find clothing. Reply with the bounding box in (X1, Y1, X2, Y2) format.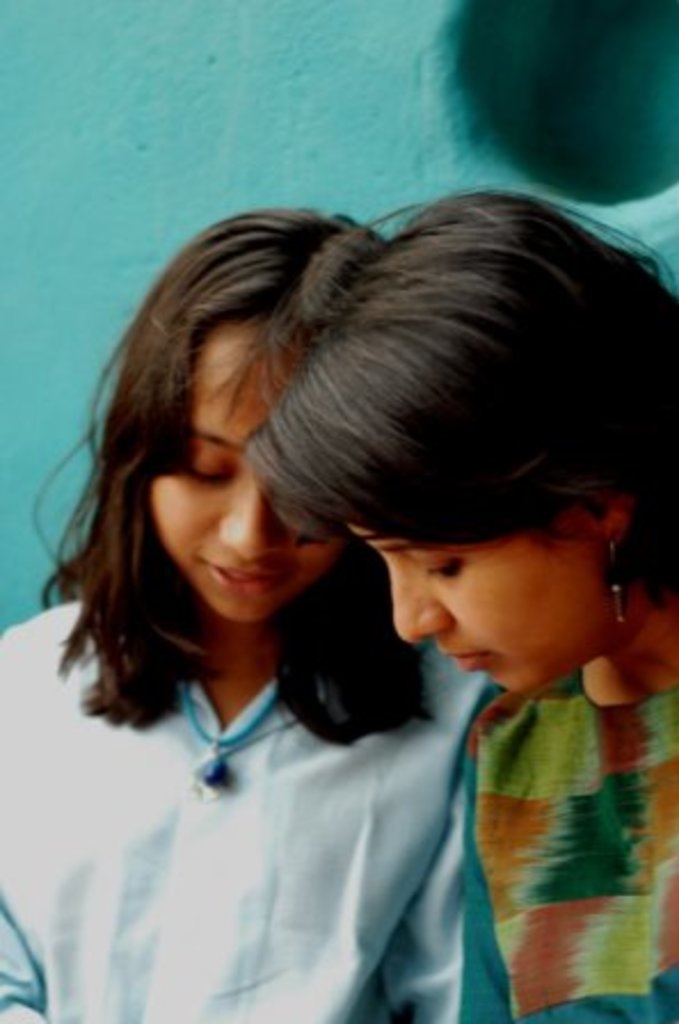
(0, 601, 508, 1022).
